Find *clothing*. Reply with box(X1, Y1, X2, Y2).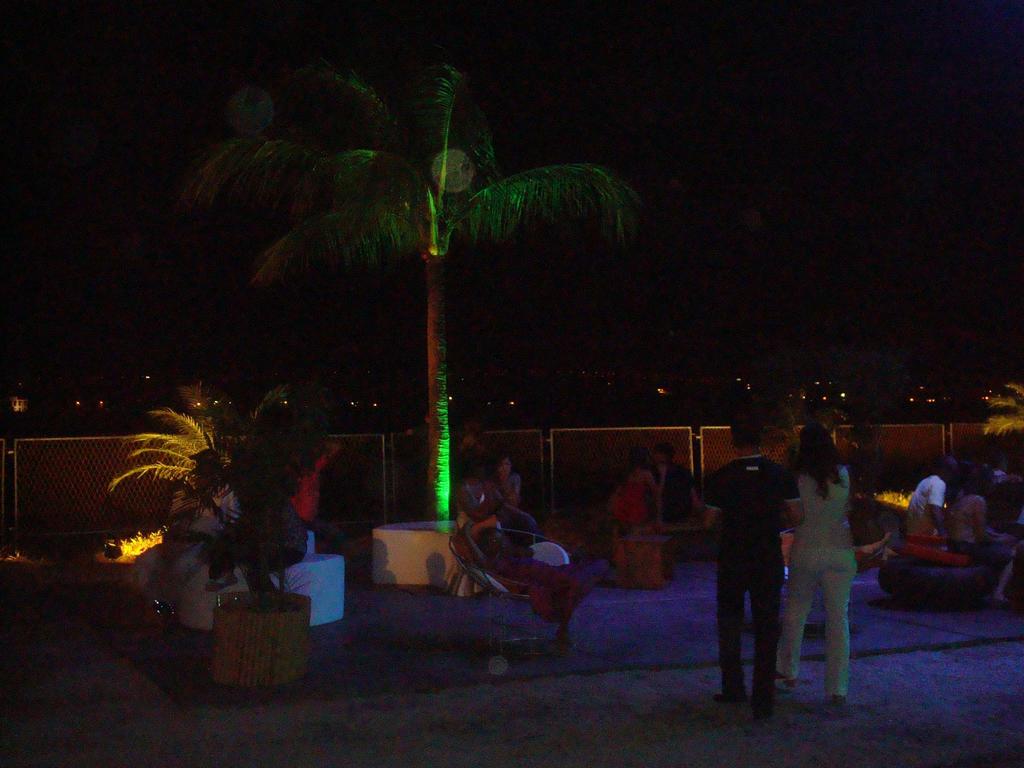
box(451, 479, 504, 569).
